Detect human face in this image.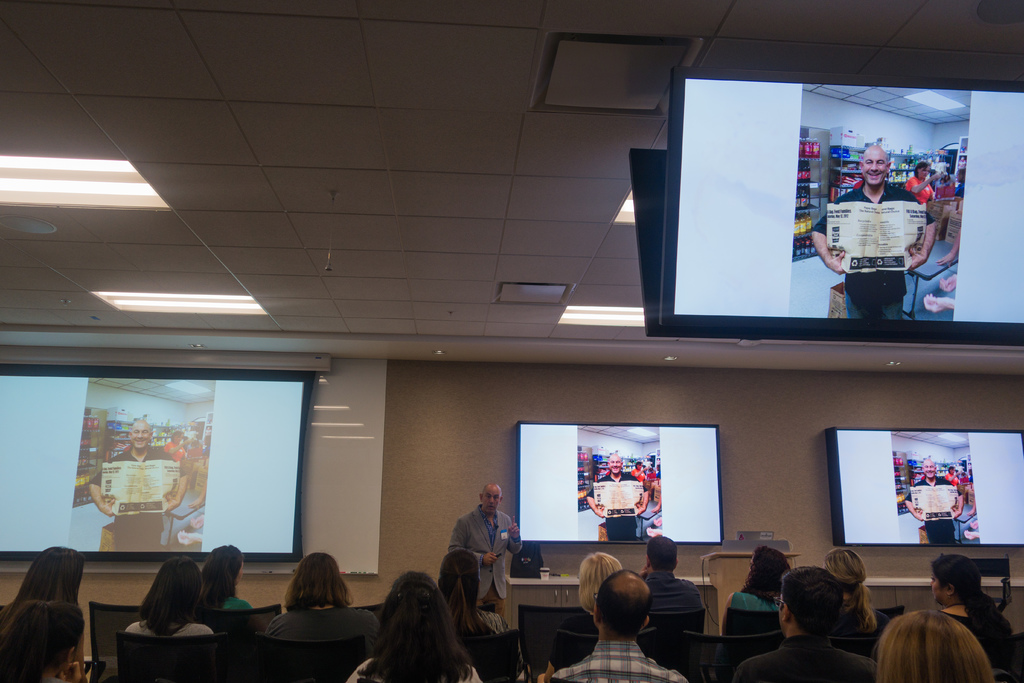
Detection: 484,487,499,510.
